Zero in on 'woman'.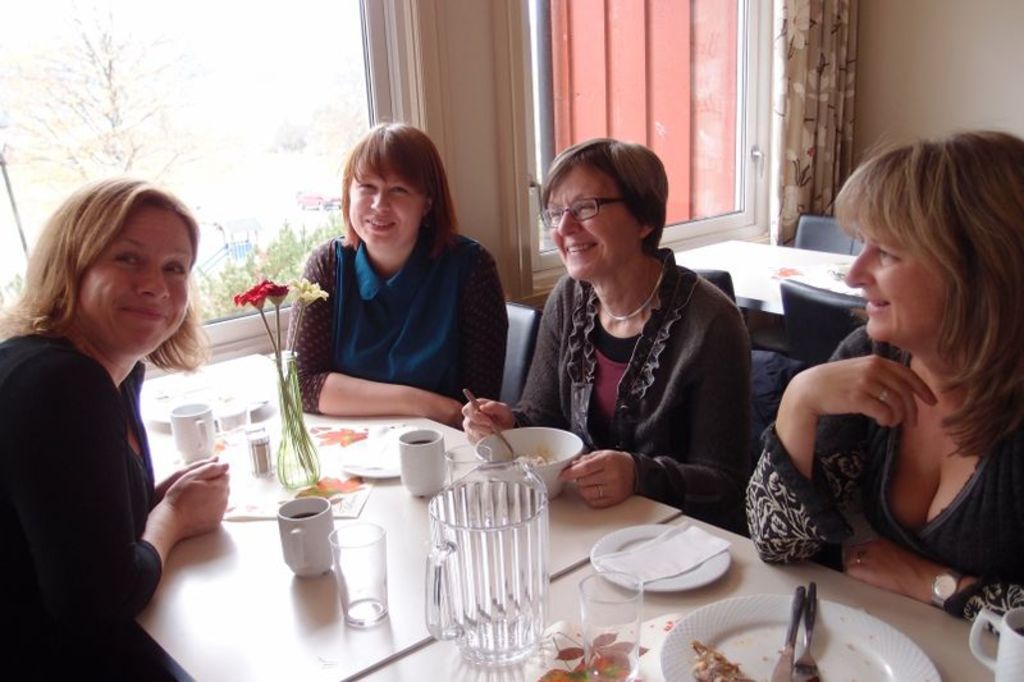
Zeroed in: region(0, 182, 225, 681).
